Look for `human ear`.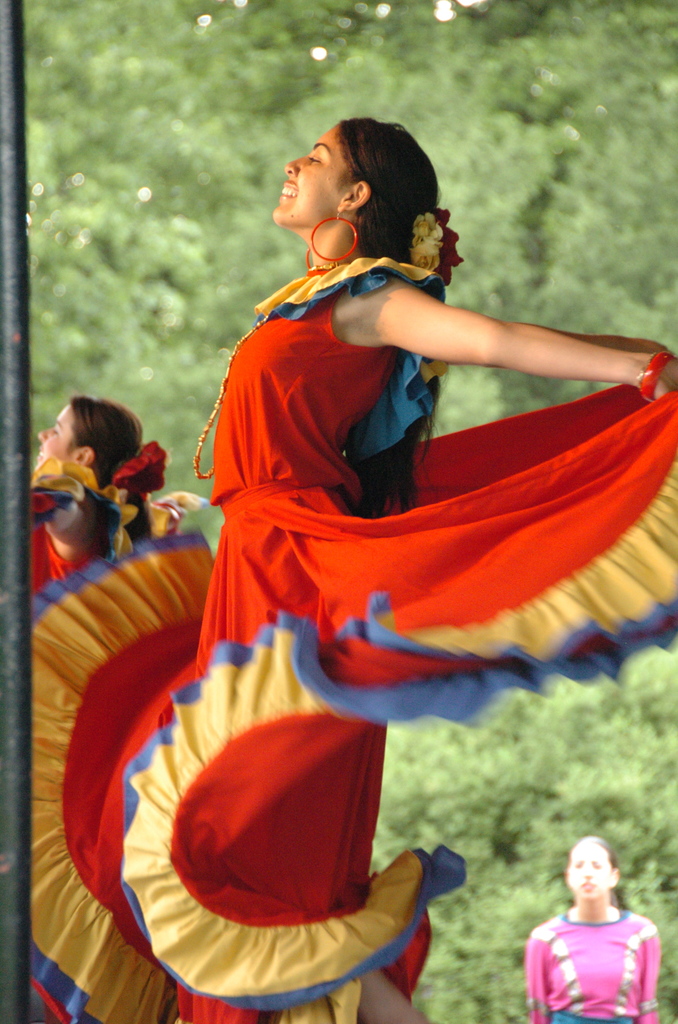
Found: <box>63,449,93,464</box>.
